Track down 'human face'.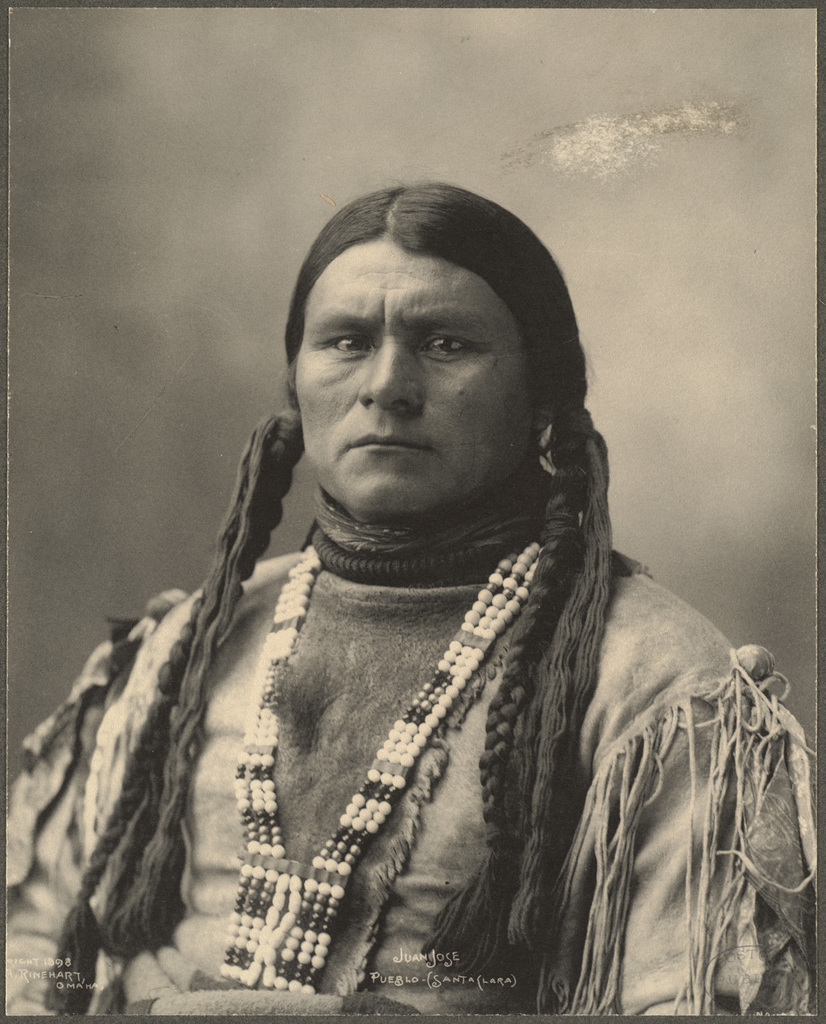
Tracked to [x1=295, y1=238, x2=532, y2=522].
